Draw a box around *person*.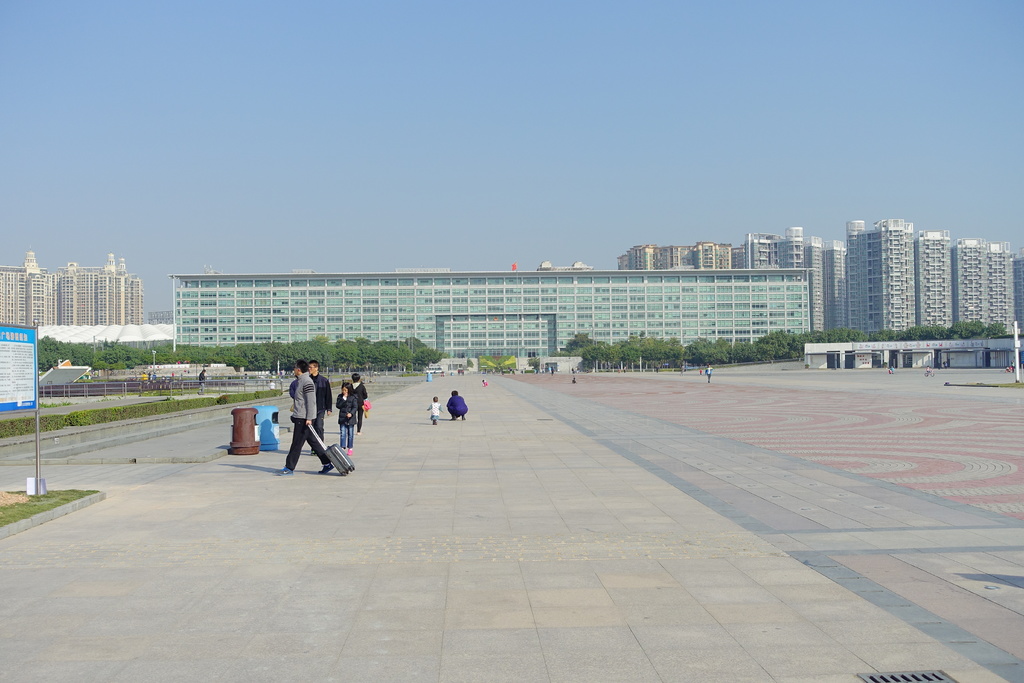
left=267, top=380, right=277, bottom=392.
